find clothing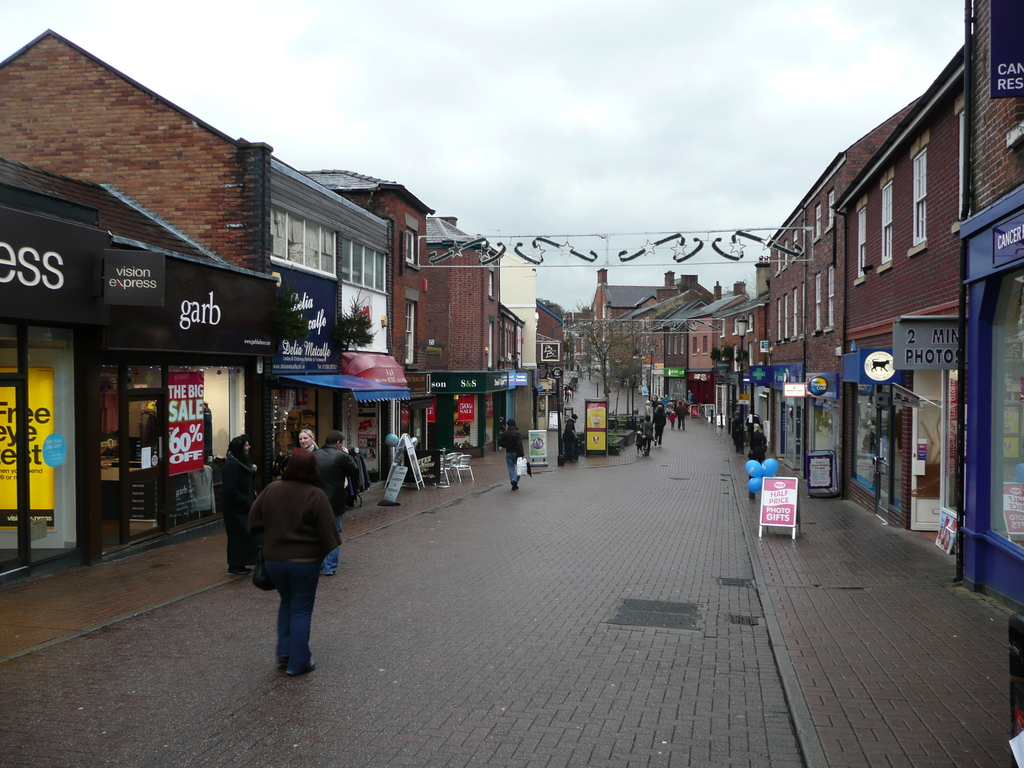
BBox(230, 444, 348, 653)
